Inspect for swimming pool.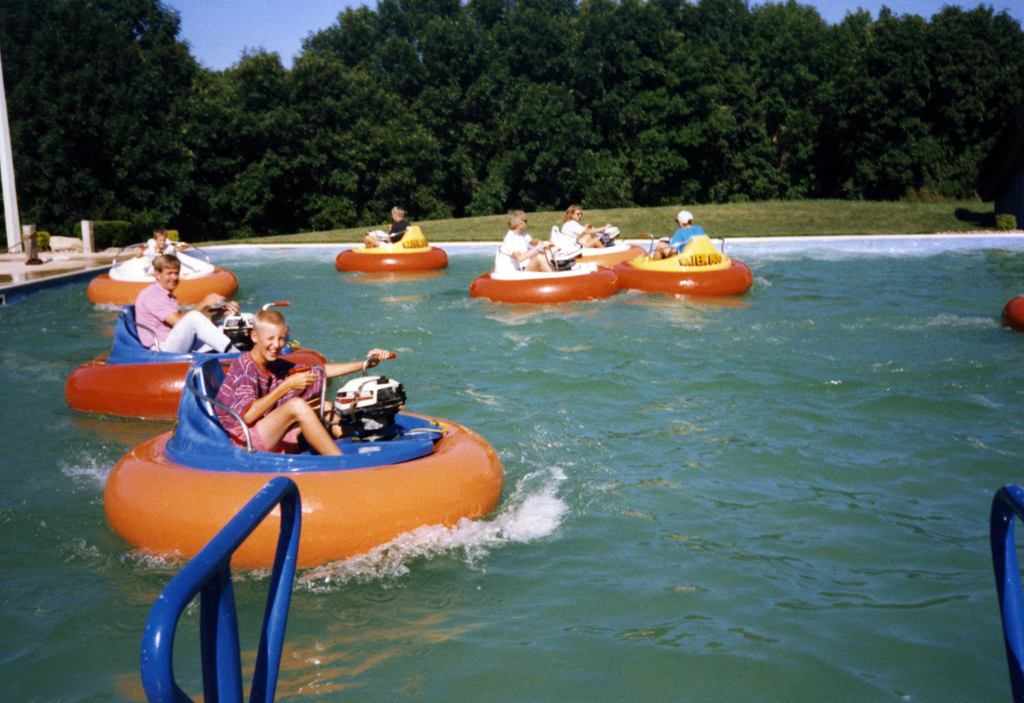
Inspection: crop(3, 242, 1023, 702).
